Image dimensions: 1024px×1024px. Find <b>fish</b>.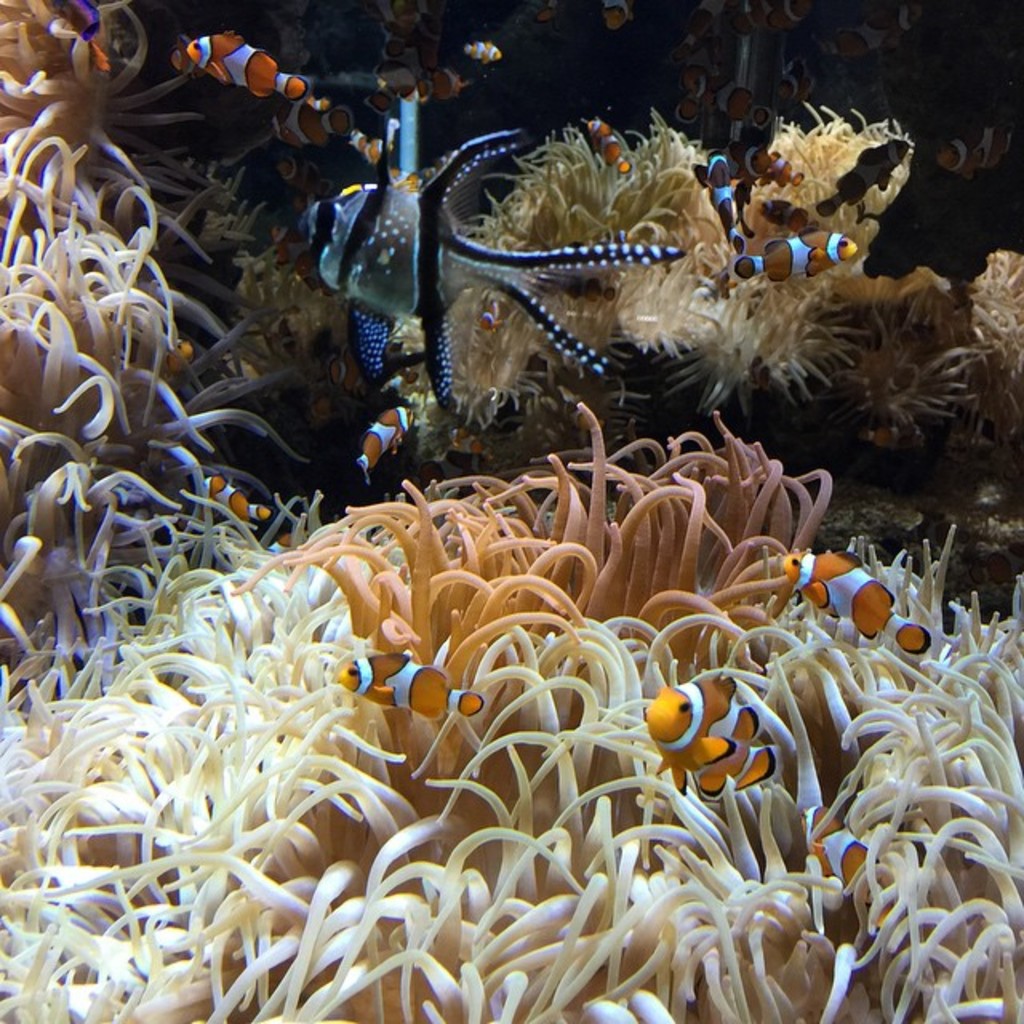
<box>451,429,491,459</box>.
